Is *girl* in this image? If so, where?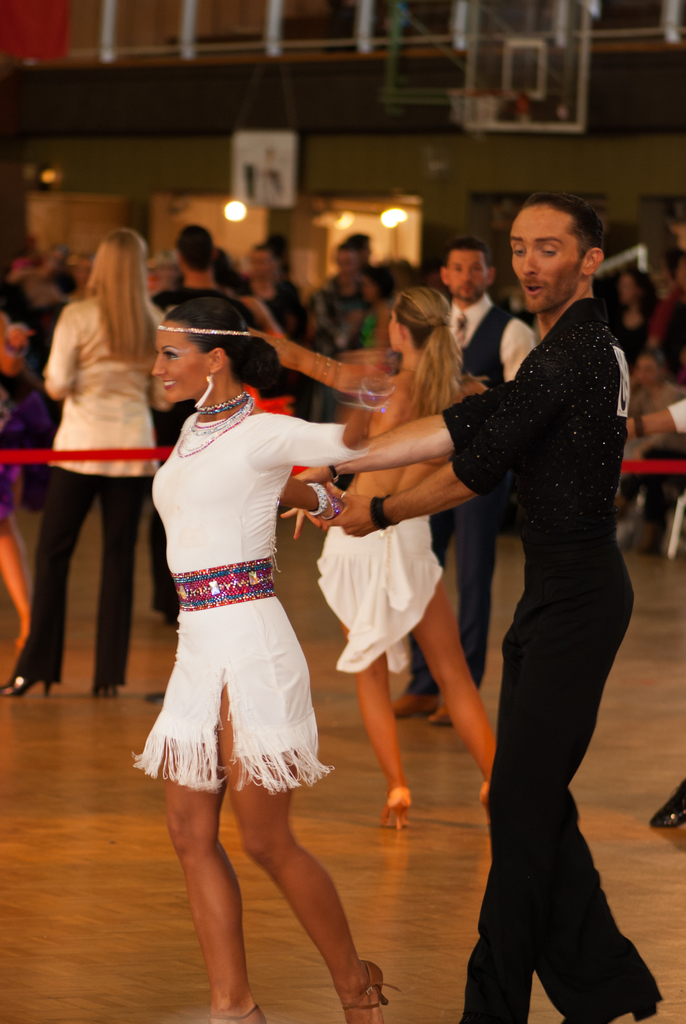
Yes, at [x1=206, y1=271, x2=540, y2=826].
